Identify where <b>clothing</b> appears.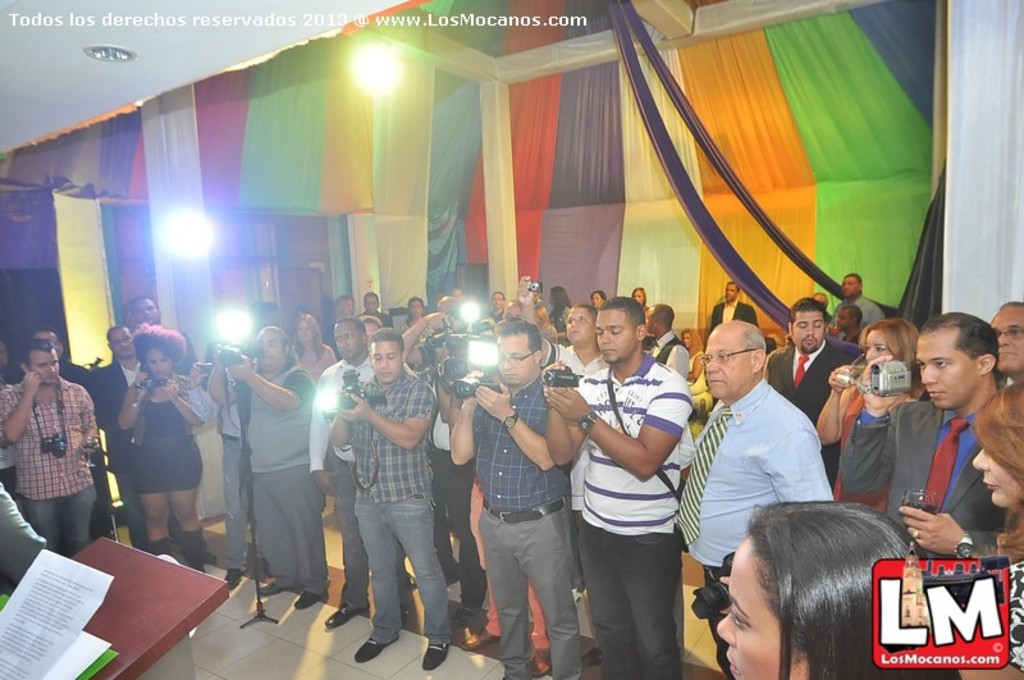
Appears at <region>305, 356, 380, 613</region>.
